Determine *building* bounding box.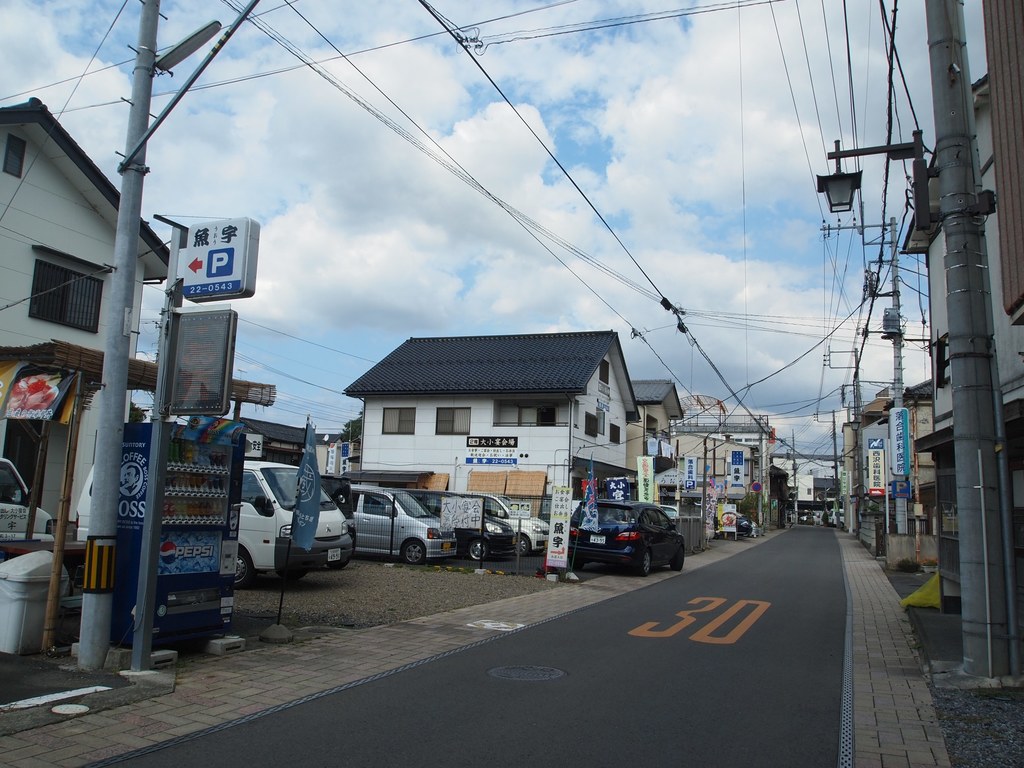
Determined: {"left": 899, "top": 74, "right": 1023, "bottom": 612}.
